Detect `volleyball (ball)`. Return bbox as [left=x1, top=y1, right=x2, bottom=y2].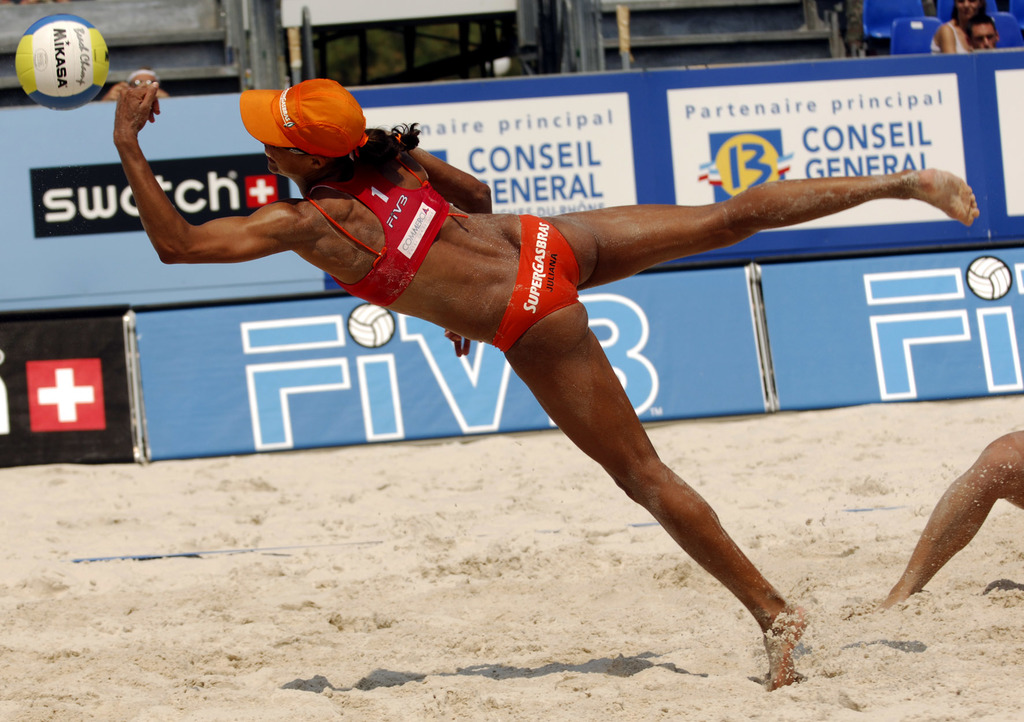
[left=14, top=10, right=111, bottom=112].
